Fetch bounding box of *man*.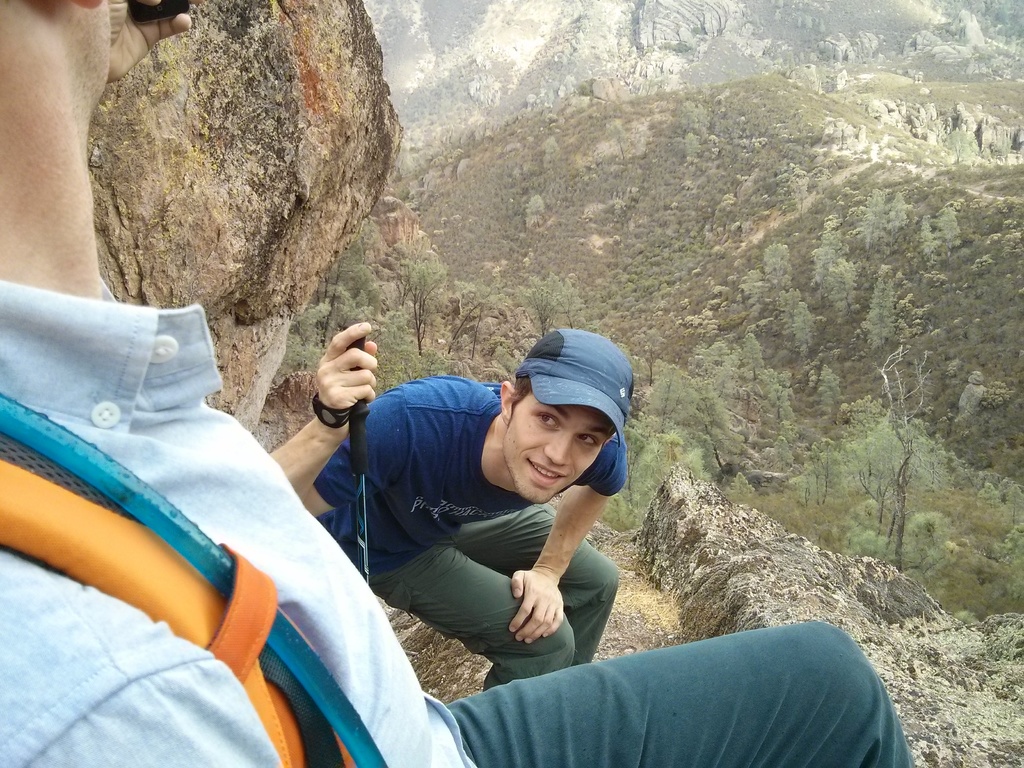
Bbox: locate(0, 0, 912, 767).
